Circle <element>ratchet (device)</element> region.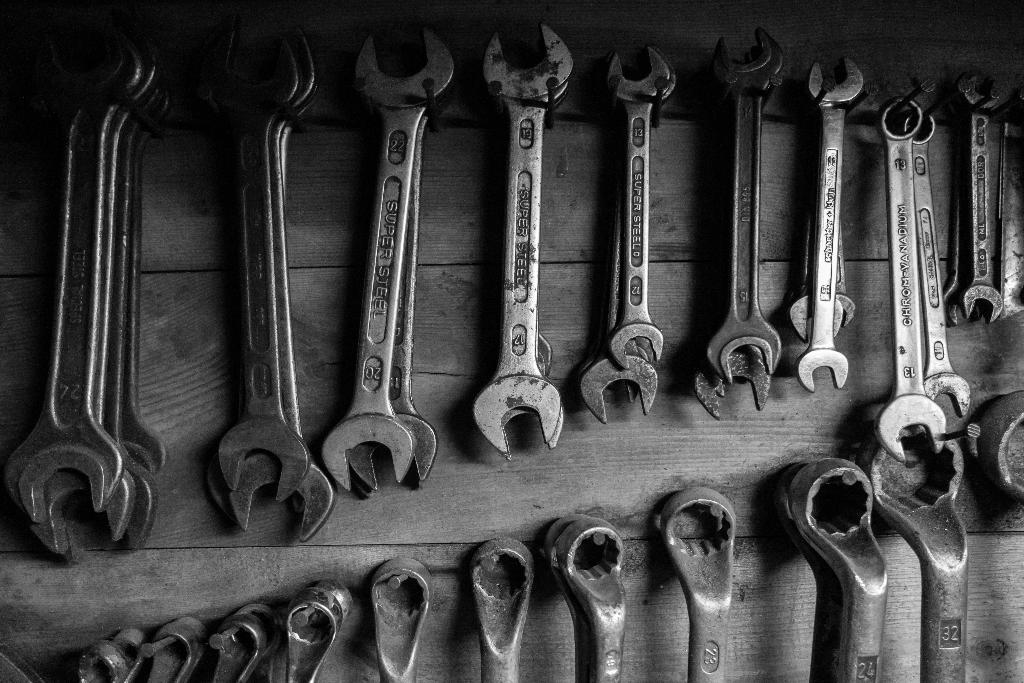
Region: pyautogui.locateOnScreen(346, 103, 442, 499).
